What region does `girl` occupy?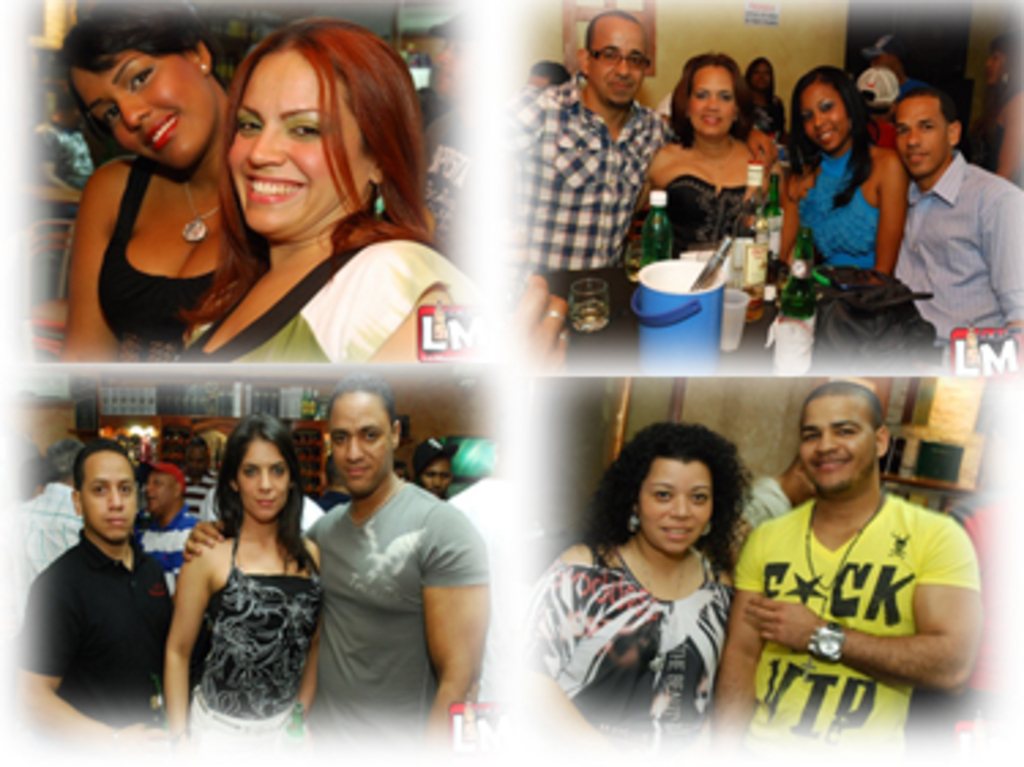
l=524, t=418, r=726, b=764.
